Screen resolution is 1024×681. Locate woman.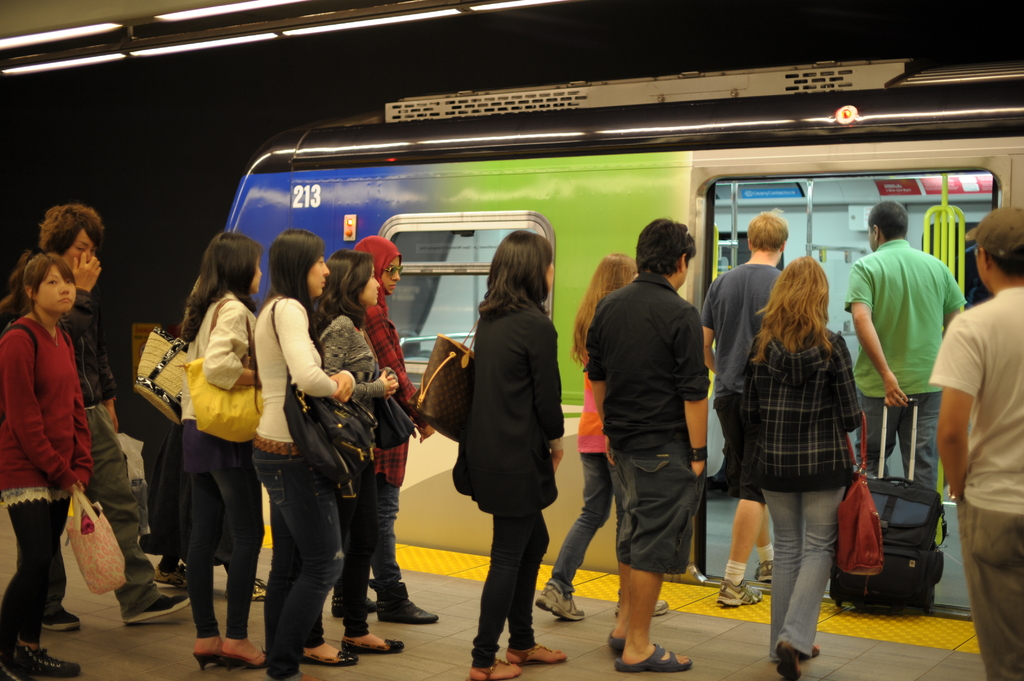
region(184, 230, 269, 670).
